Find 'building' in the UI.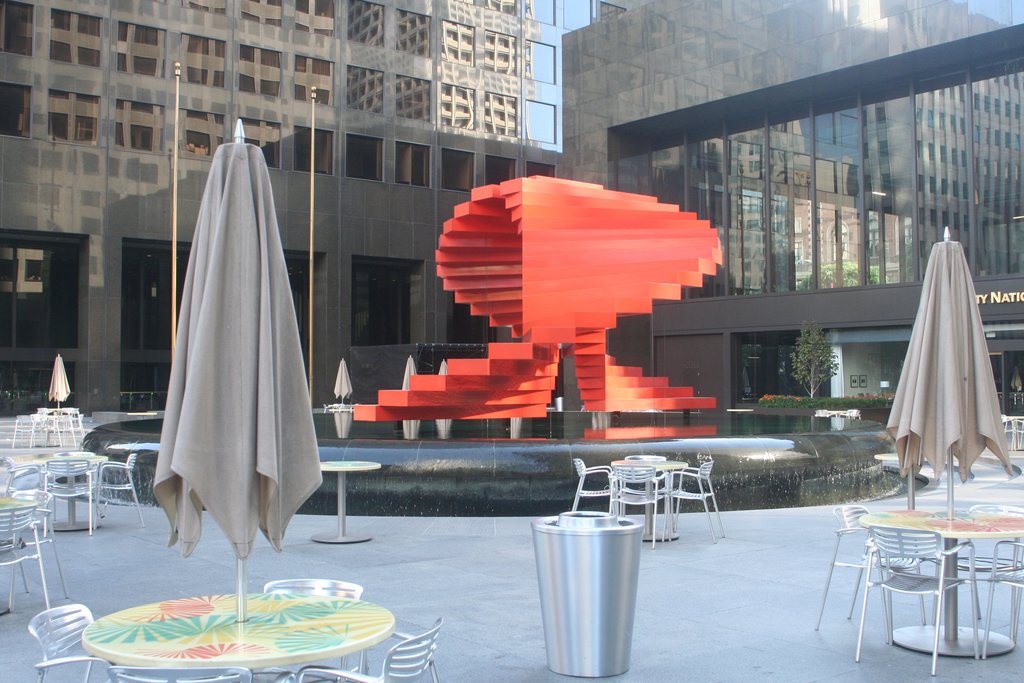
UI element at Rect(0, 0, 1023, 415).
